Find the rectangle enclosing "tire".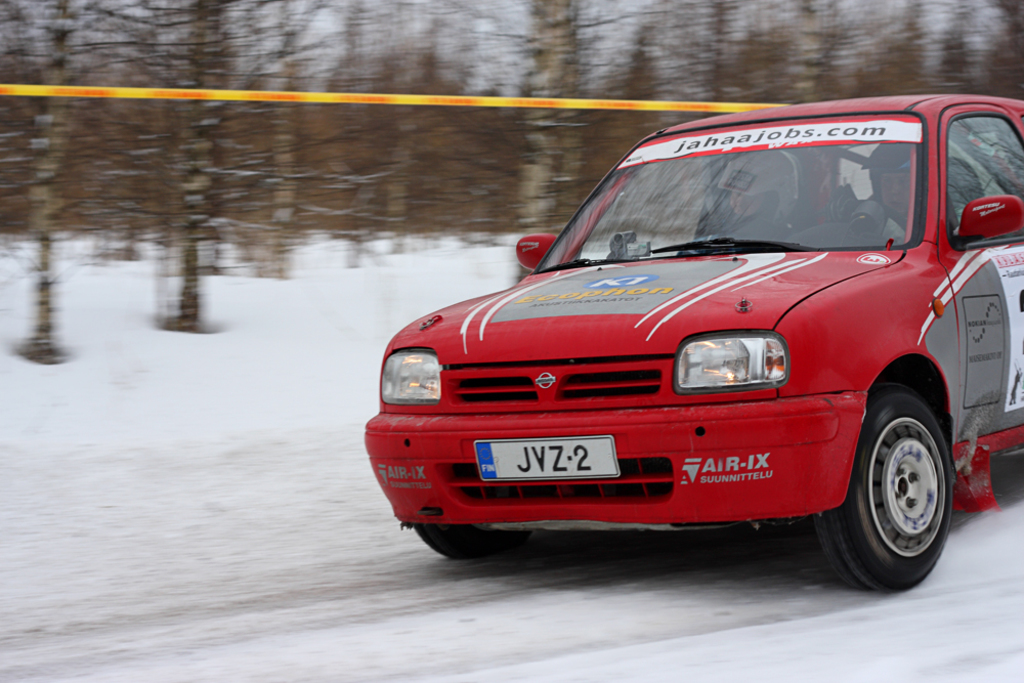
left=834, top=380, right=961, bottom=591.
